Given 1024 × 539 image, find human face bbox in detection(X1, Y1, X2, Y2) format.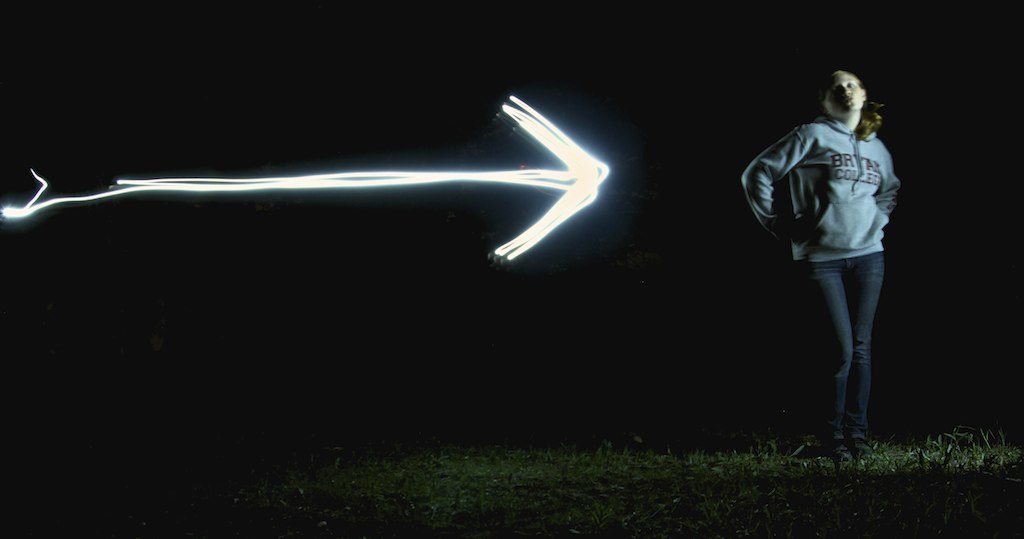
detection(825, 71, 862, 115).
